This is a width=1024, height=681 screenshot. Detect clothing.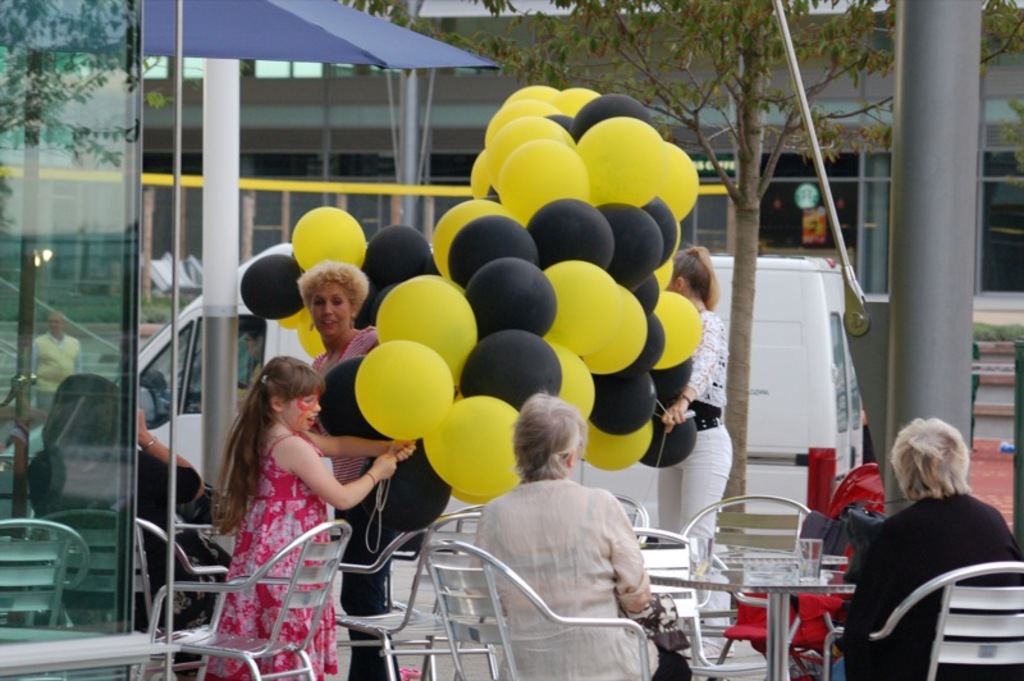
crop(840, 448, 1019, 680).
